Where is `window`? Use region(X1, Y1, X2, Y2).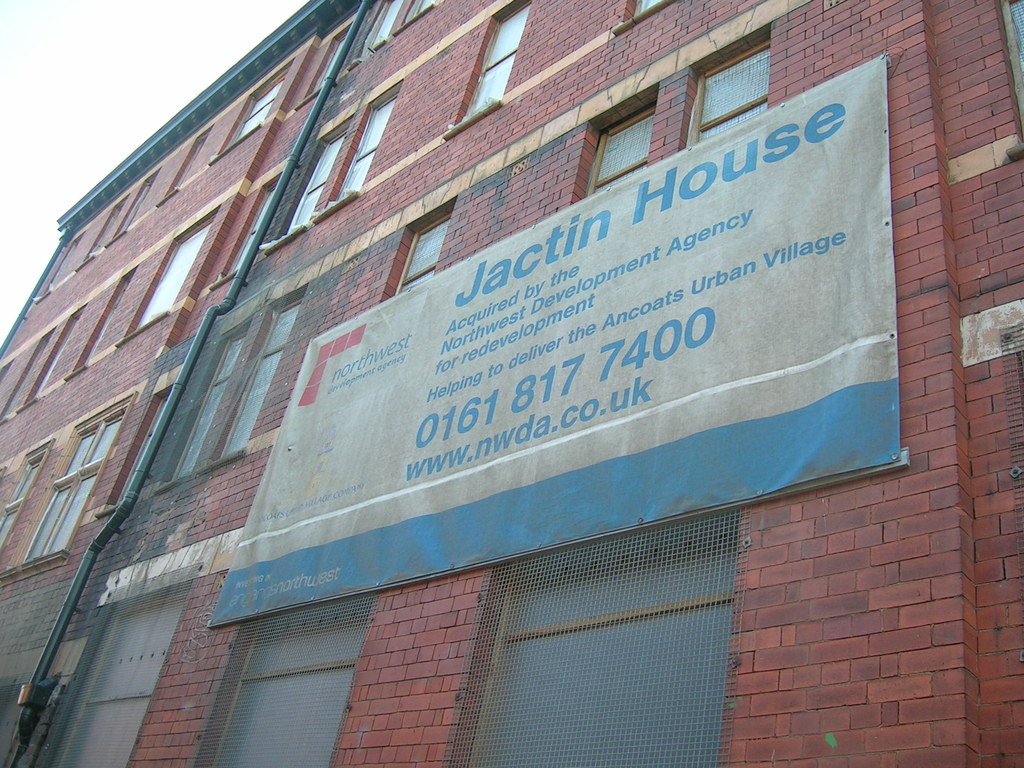
region(260, 113, 354, 250).
